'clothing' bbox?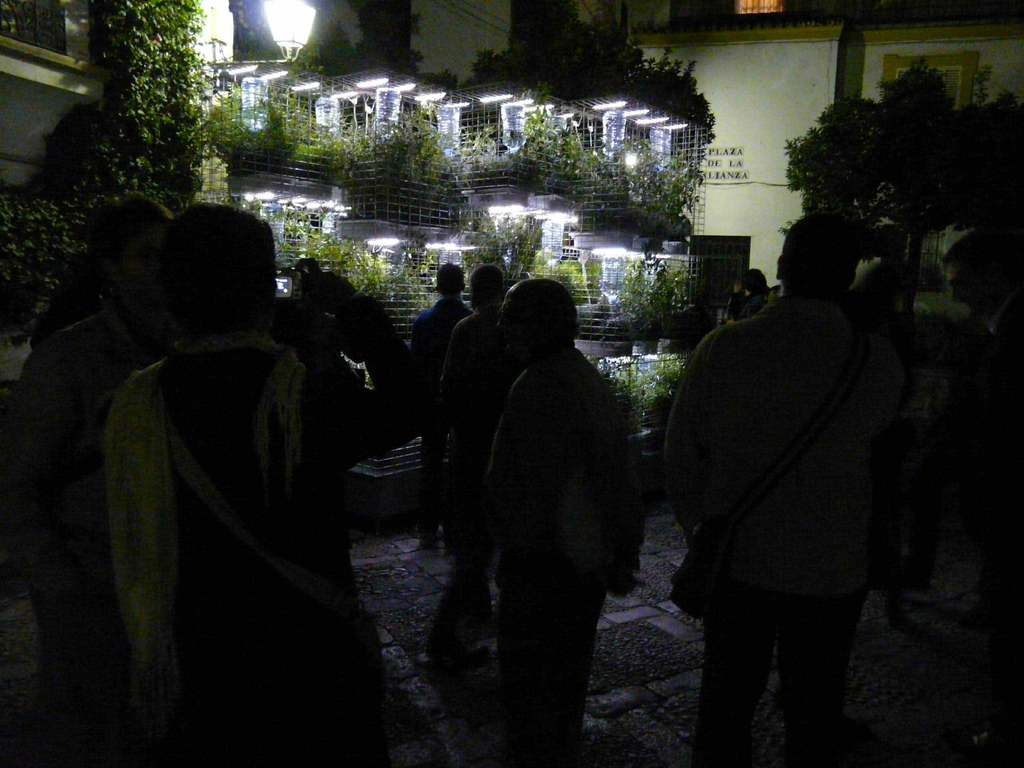
{"left": 656, "top": 284, "right": 902, "bottom": 766}
